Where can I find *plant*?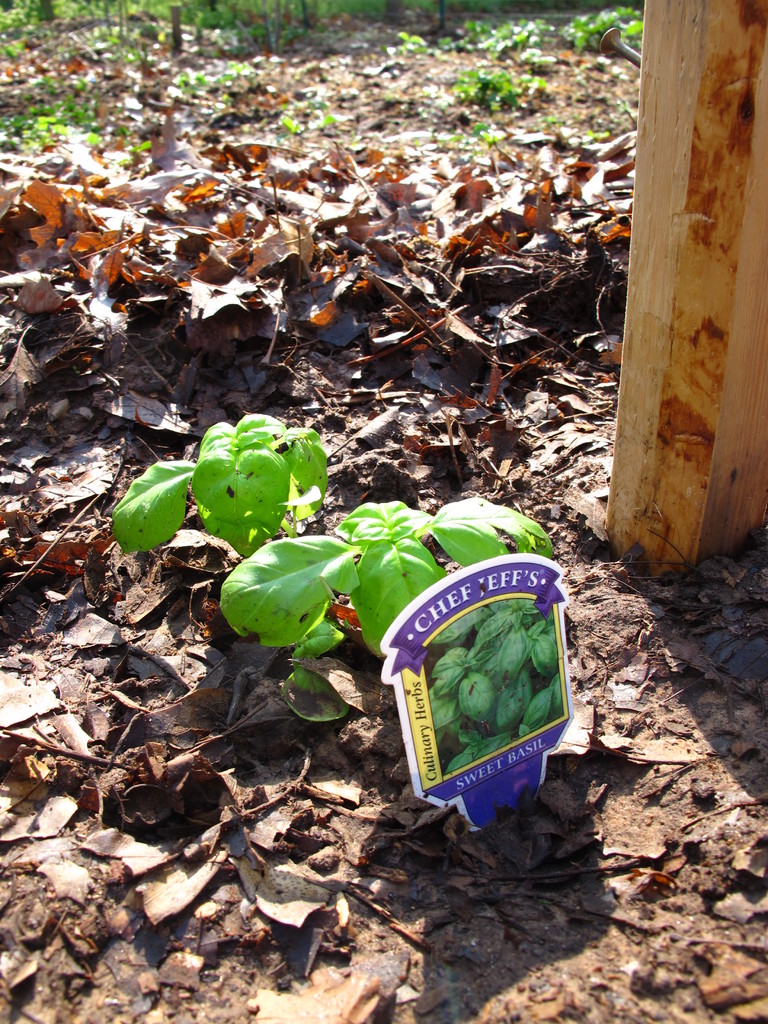
You can find it at locate(113, 412, 326, 555).
